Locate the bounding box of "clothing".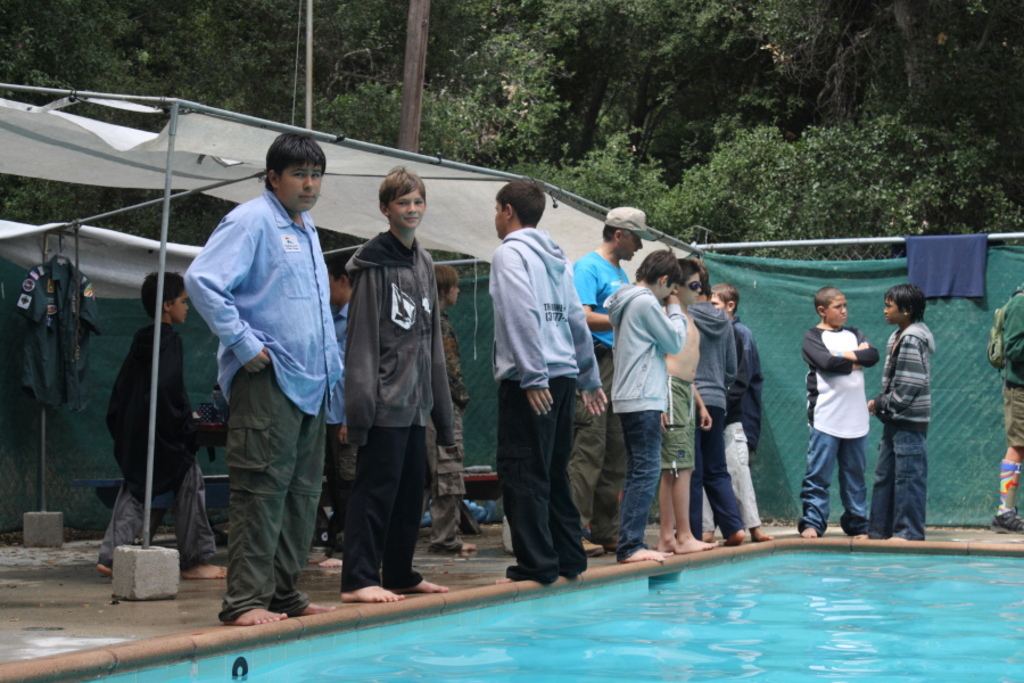
Bounding box: {"x1": 800, "y1": 324, "x2": 882, "y2": 534}.
